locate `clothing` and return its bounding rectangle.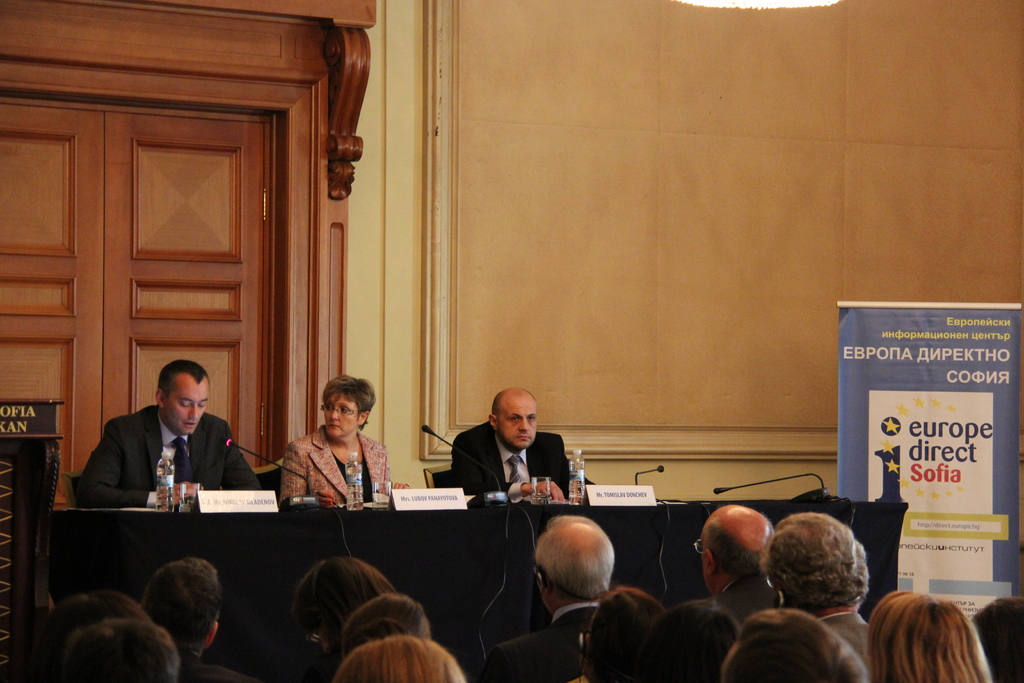
70/409/268/514.
